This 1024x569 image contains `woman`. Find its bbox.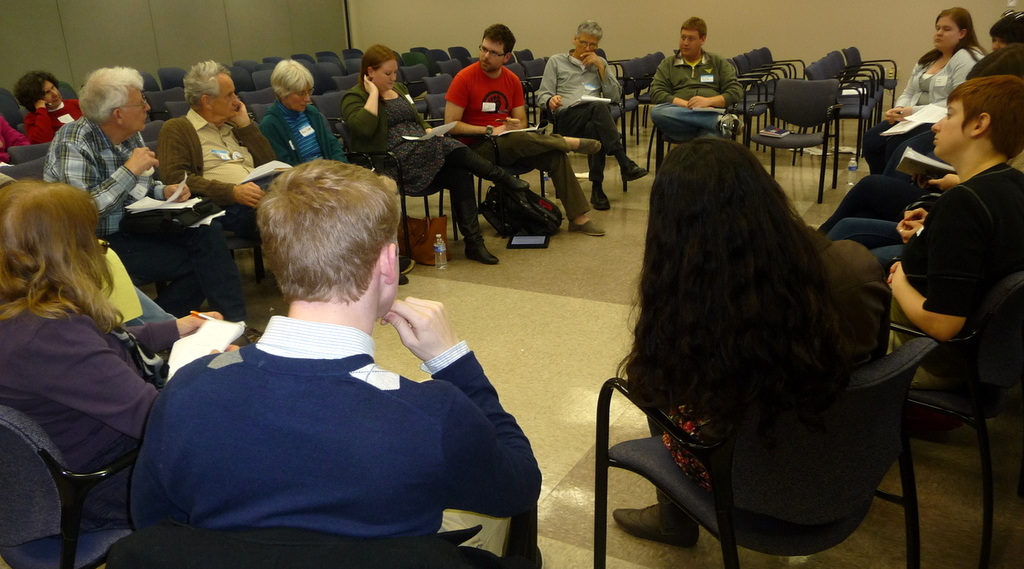
608:133:916:562.
